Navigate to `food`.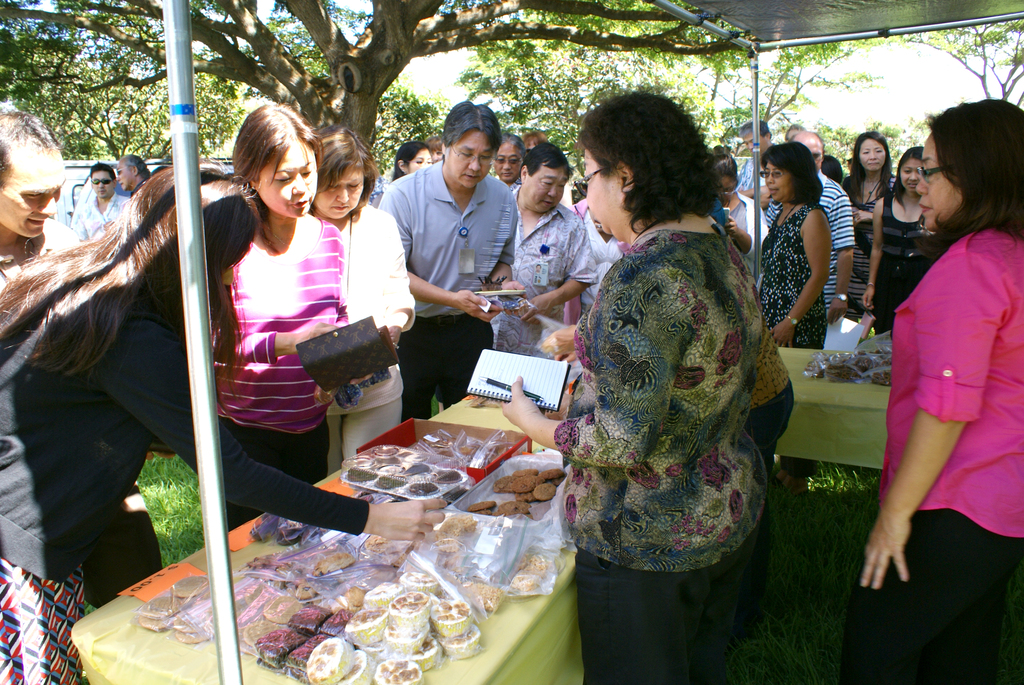
Navigation target: region(804, 346, 888, 388).
